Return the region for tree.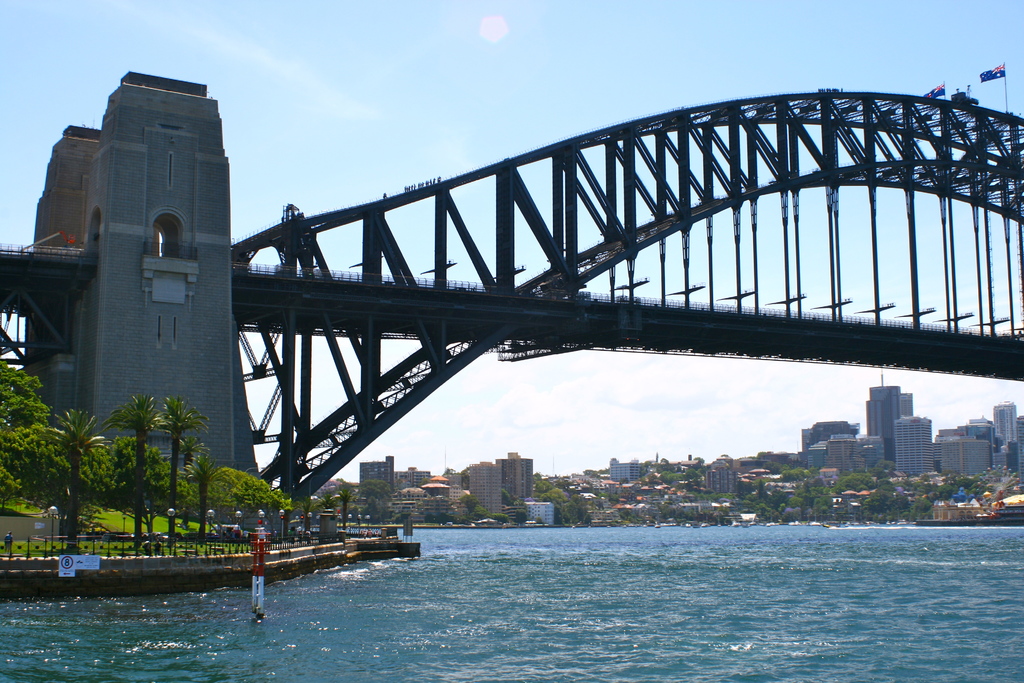
(left=776, top=471, right=806, bottom=480).
